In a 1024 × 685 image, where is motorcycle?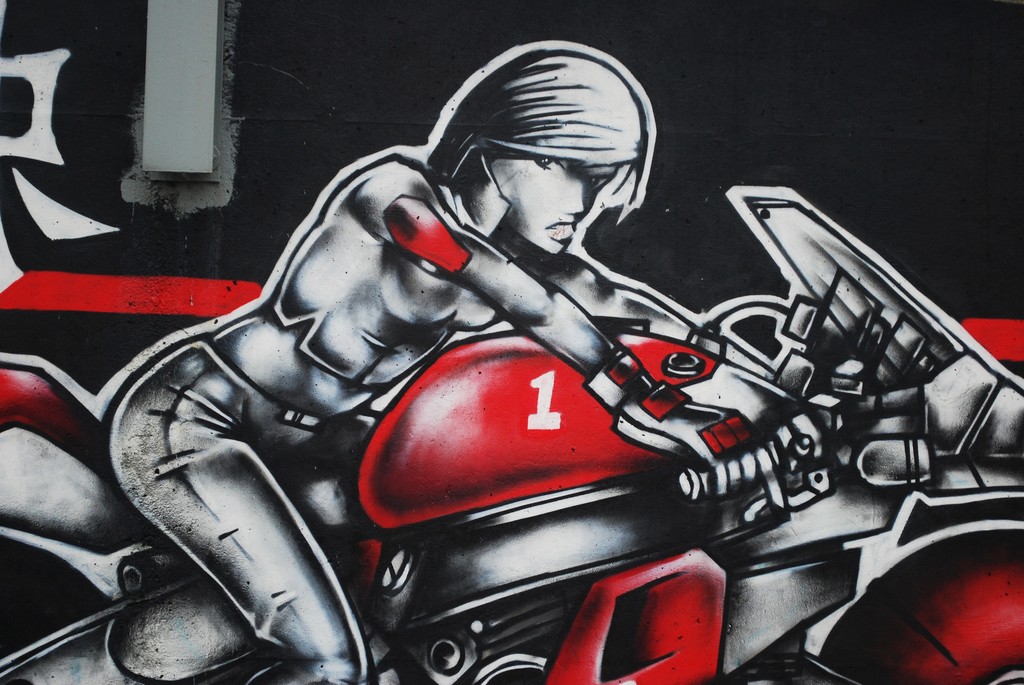
bbox=[0, 186, 1023, 684].
